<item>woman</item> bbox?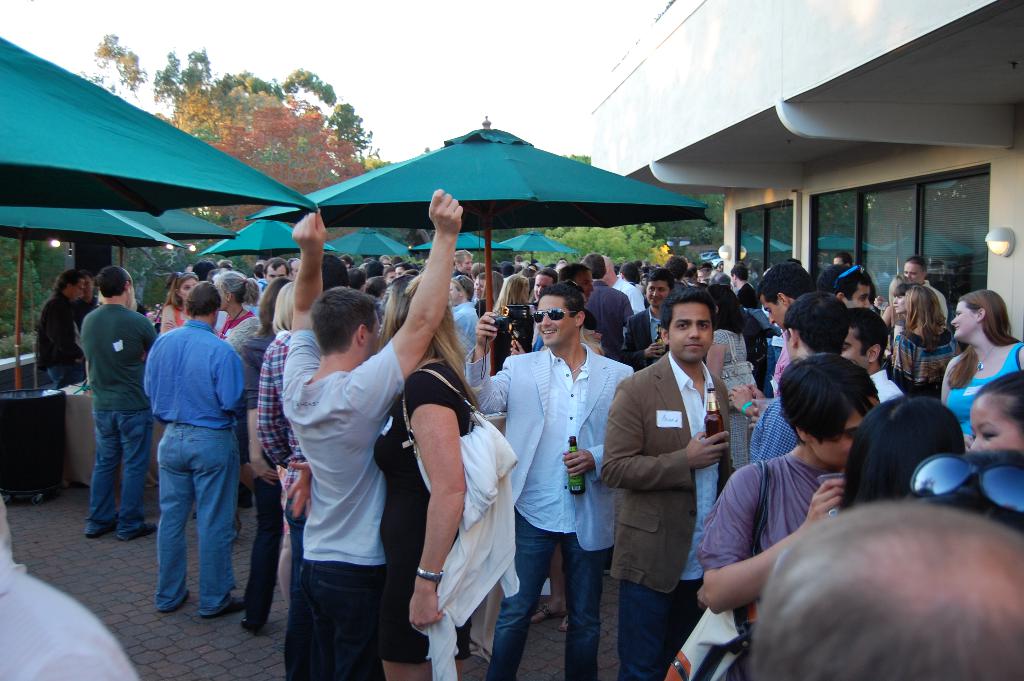
158/275/204/331
